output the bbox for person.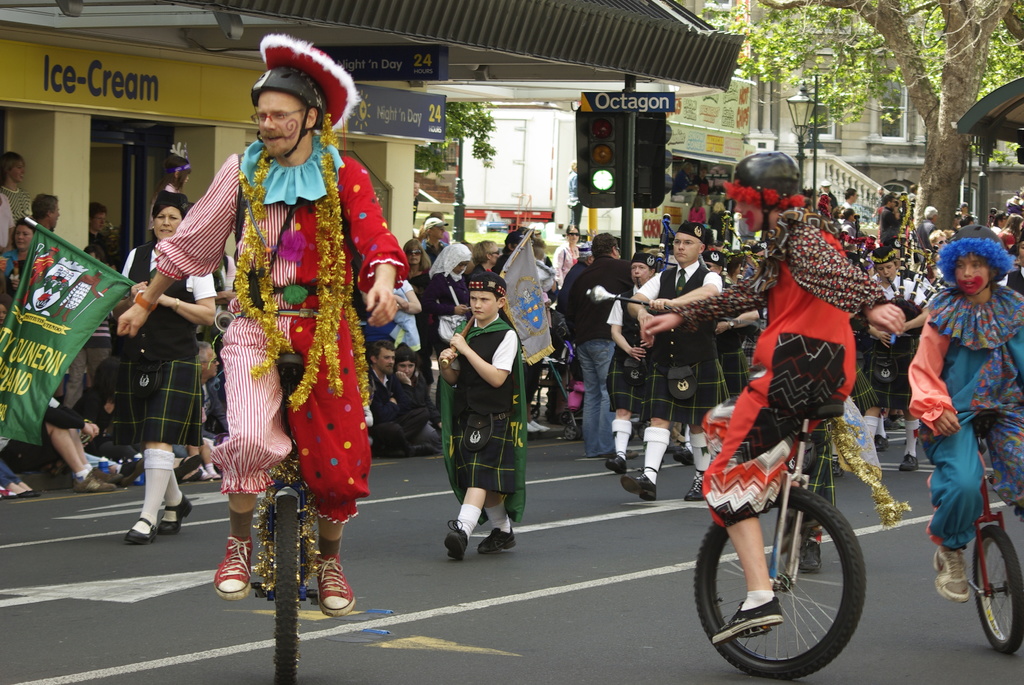
x1=725 y1=240 x2=761 y2=397.
